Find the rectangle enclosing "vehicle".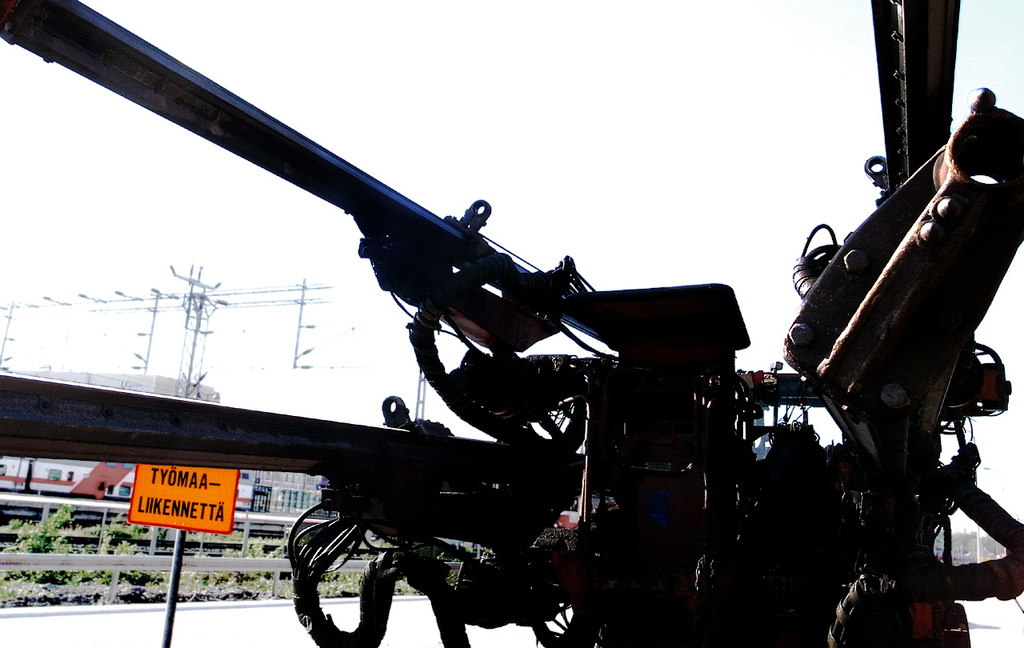
rect(0, 451, 267, 514).
